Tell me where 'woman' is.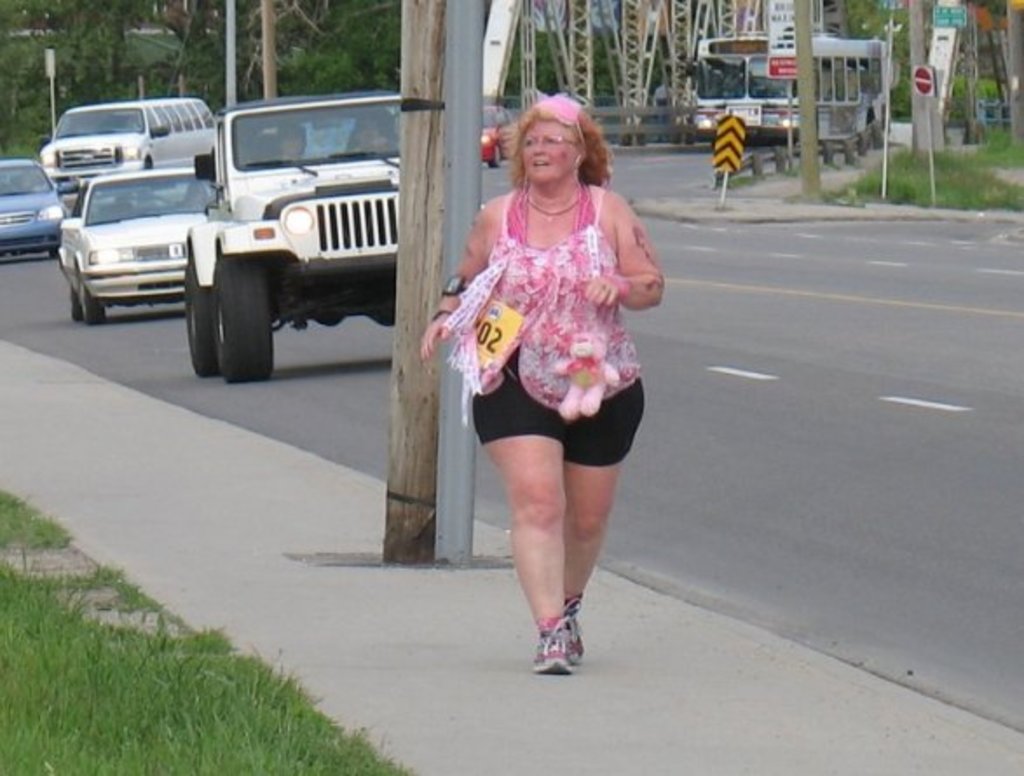
'woman' is at 431/92/679/635.
